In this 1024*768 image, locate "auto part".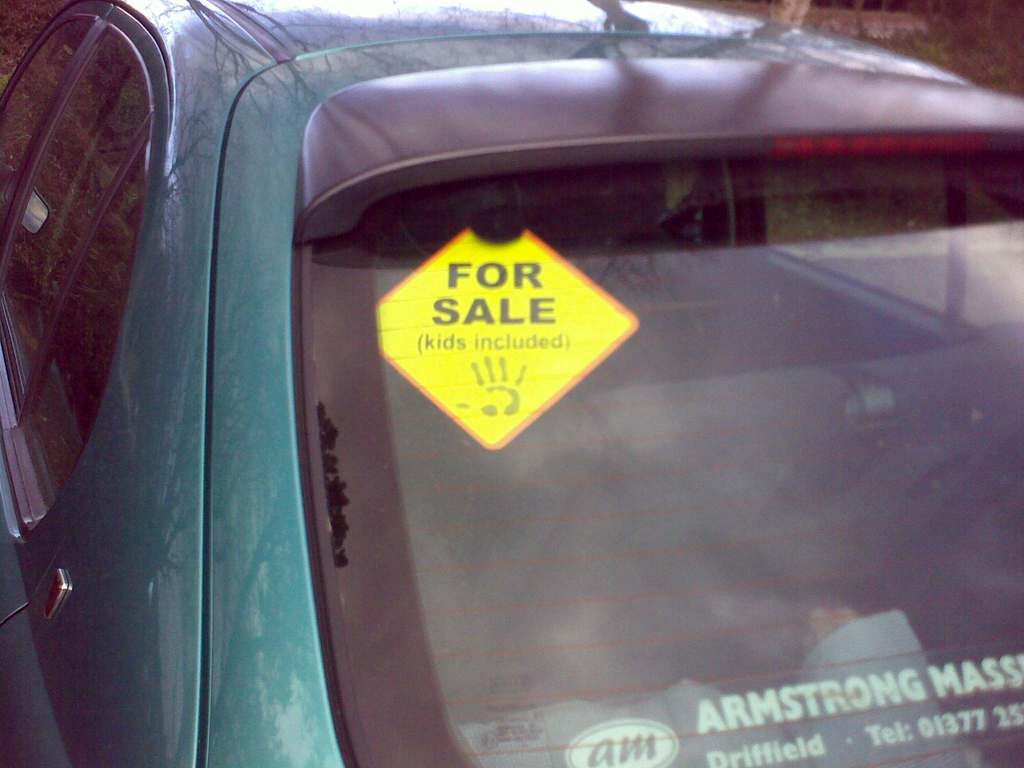
Bounding box: 0 1 1023 766.
